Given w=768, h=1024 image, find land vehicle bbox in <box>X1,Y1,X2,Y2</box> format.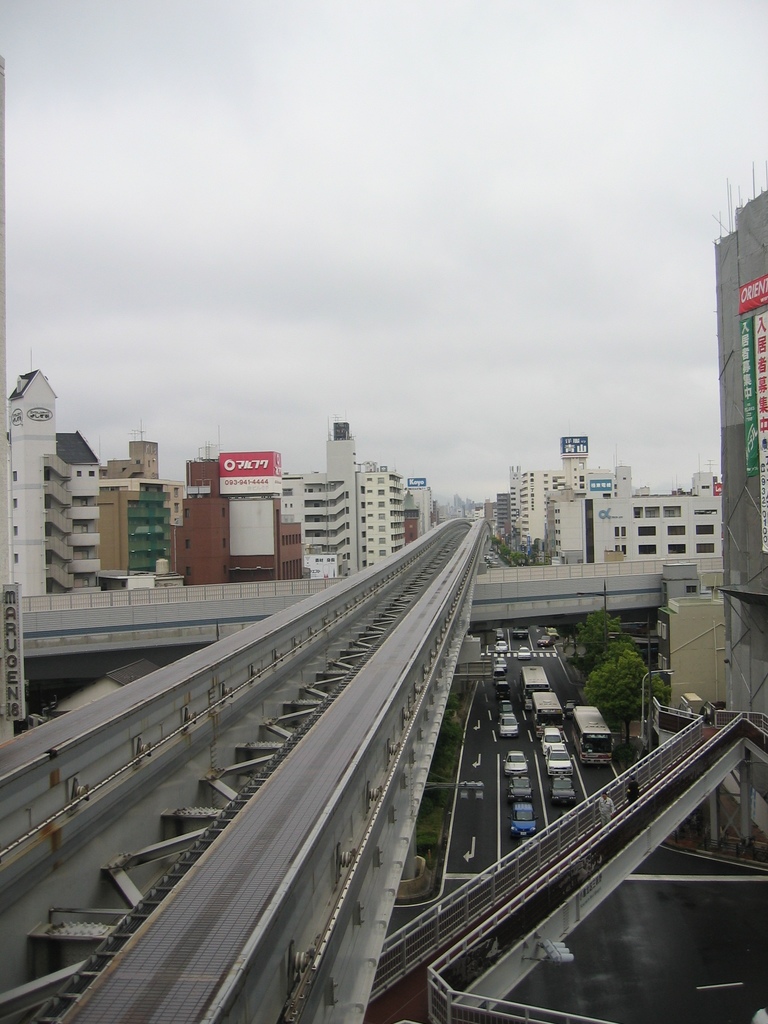
<box>548,628,557,634</box>.
